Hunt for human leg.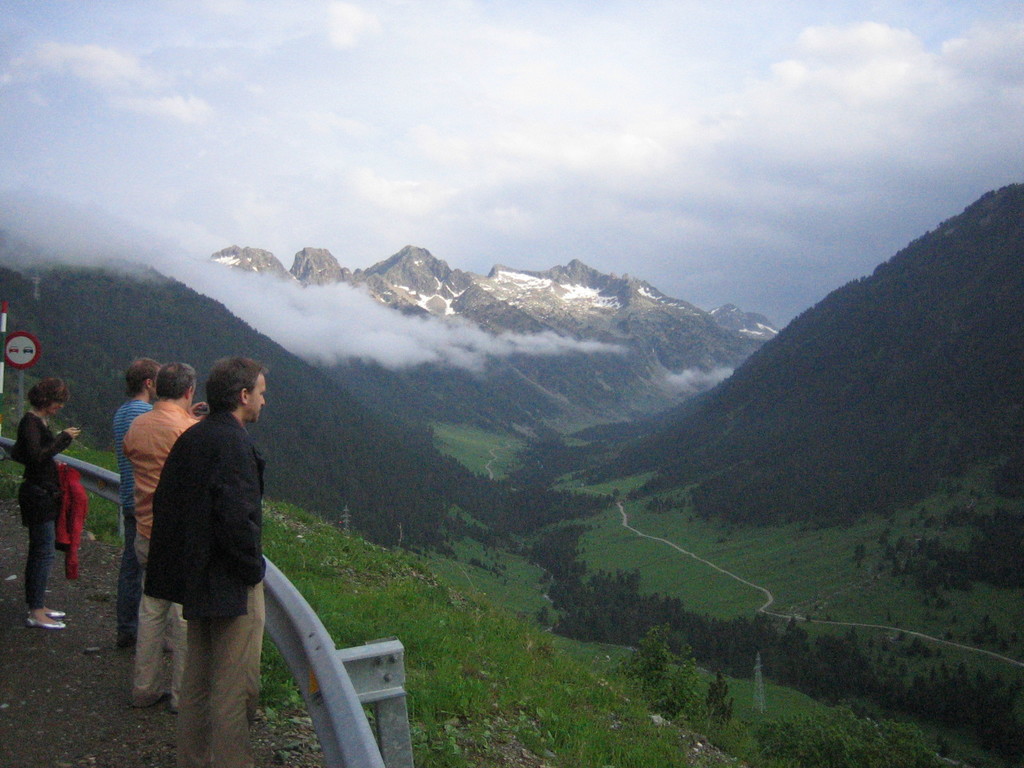
Hunted down at <region>106, 522, 141, 643</region>.
